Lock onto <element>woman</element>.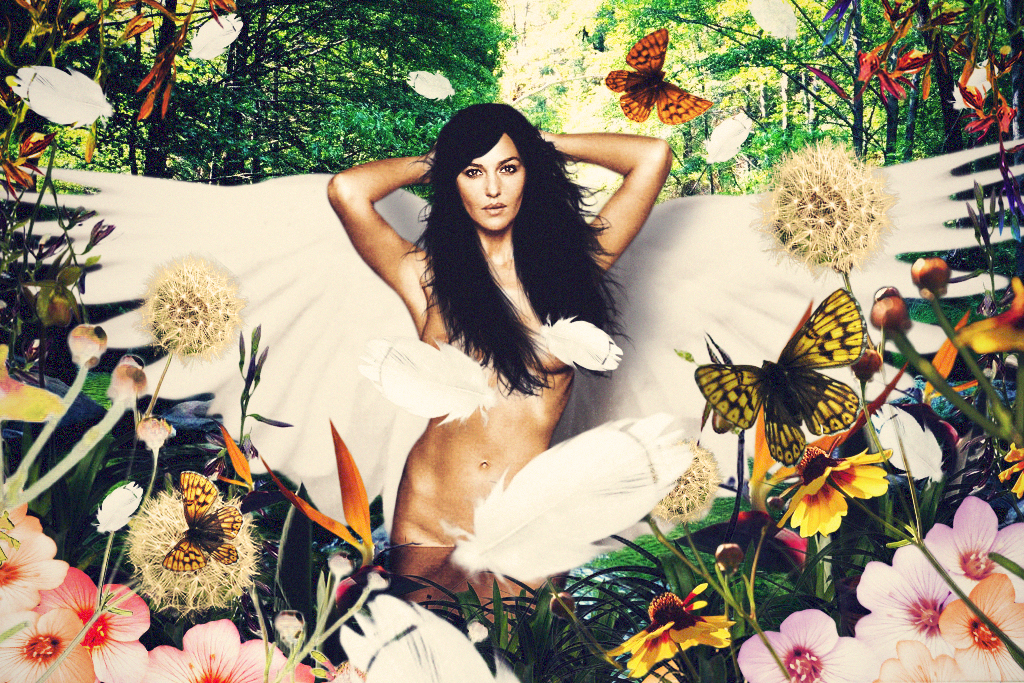
Locked: <box>359,73,644,604</box>.
